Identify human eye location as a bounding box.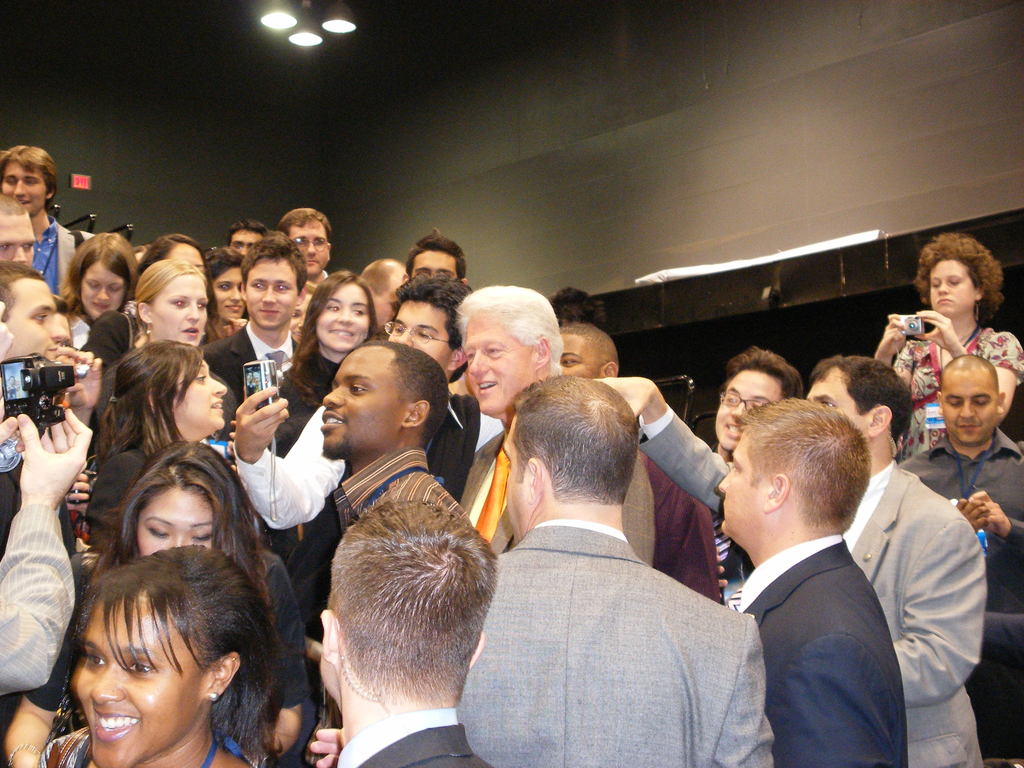
[488,344,505,358].
